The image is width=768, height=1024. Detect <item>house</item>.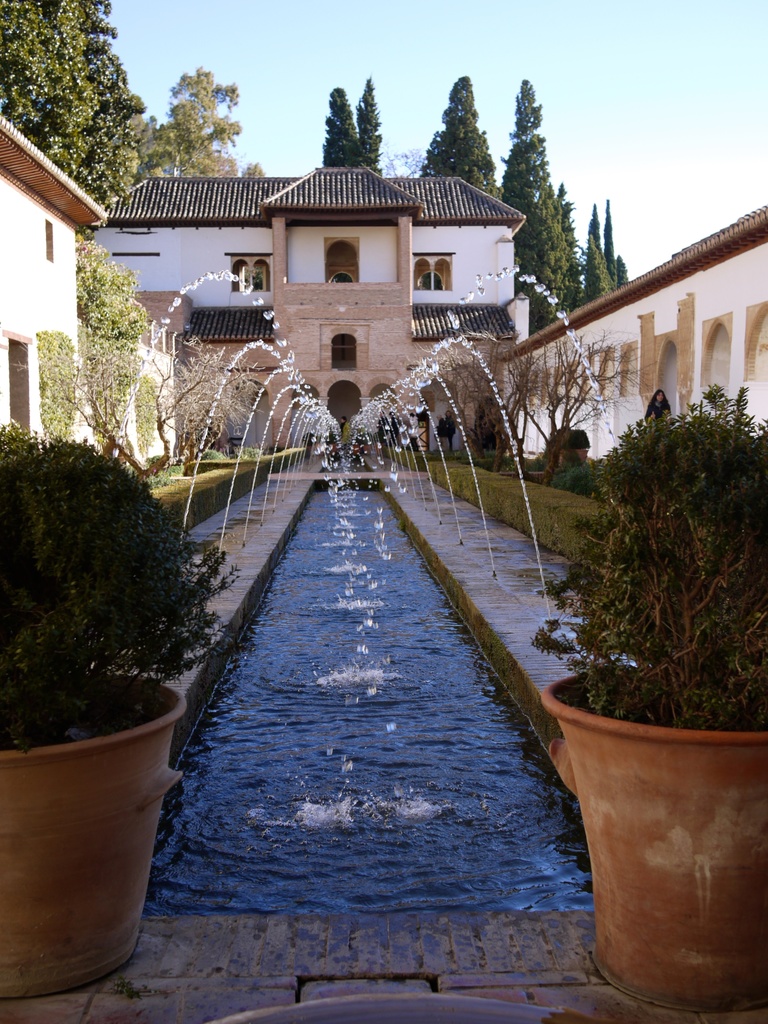
Detection: 499/199/767/484.
